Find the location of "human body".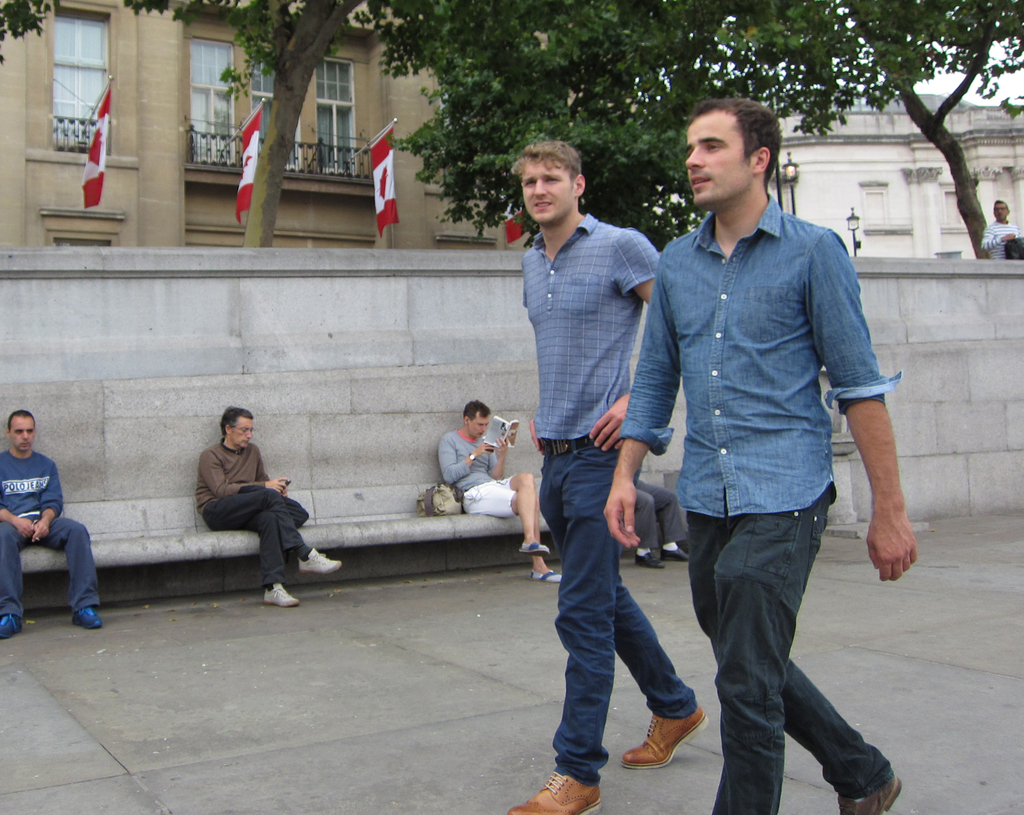
Location: <box>618,475,694,570</box>.
